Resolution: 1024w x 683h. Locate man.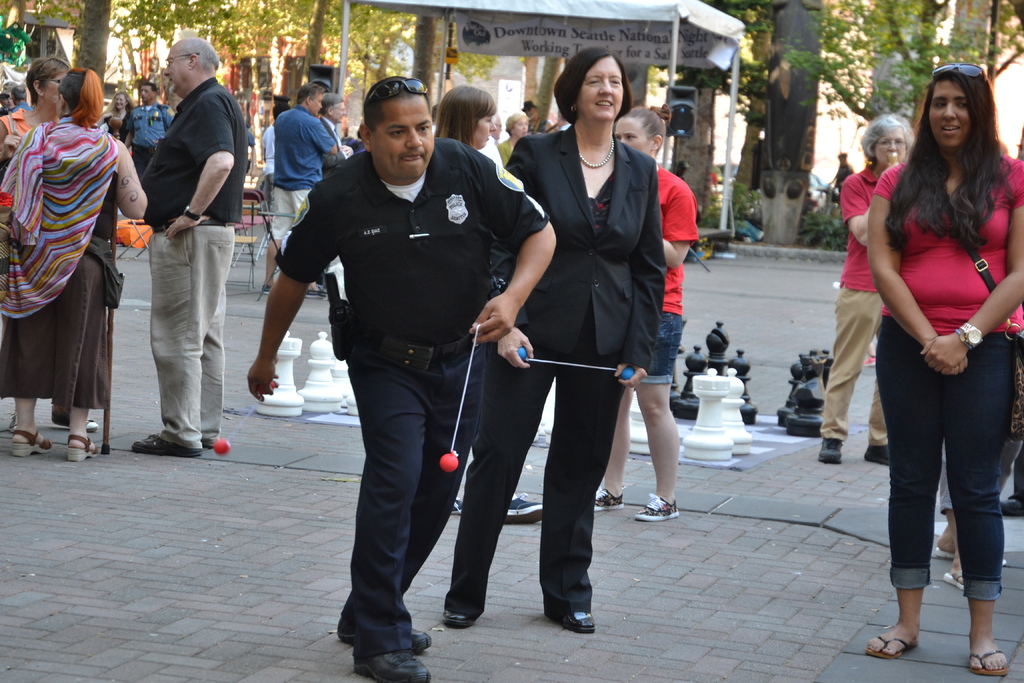
{"left": 125, "top": 78, "right": 172, "bottom": 177}.
